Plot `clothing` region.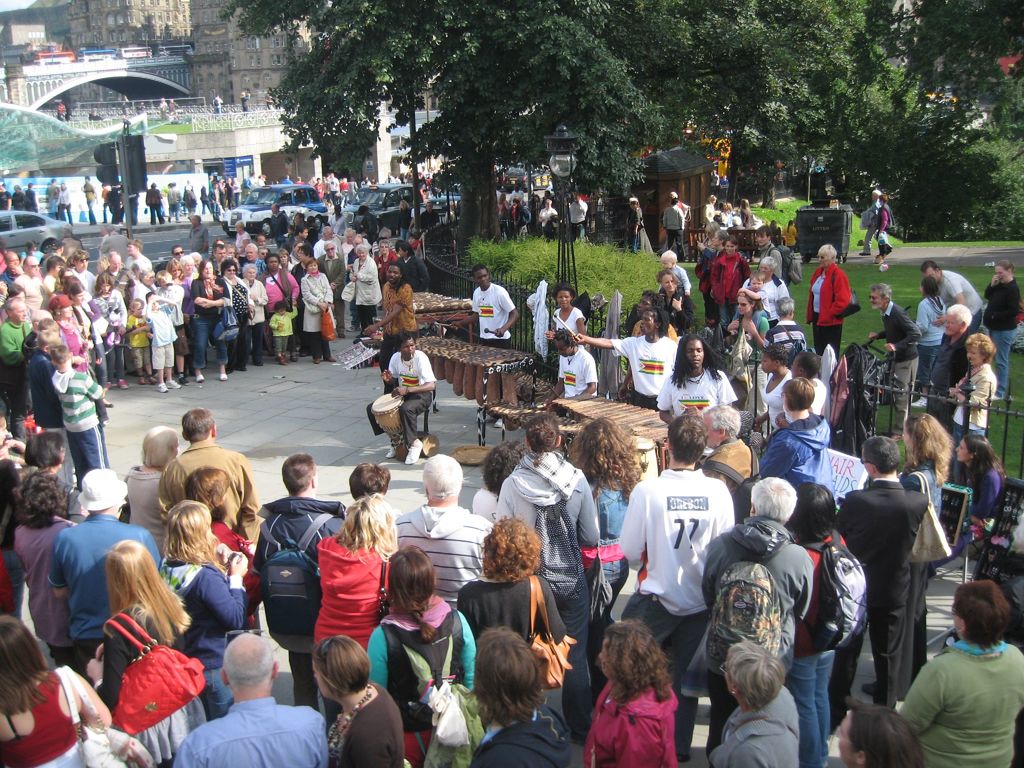
Plotted at <region>634, 315, 680, 341</region>.
